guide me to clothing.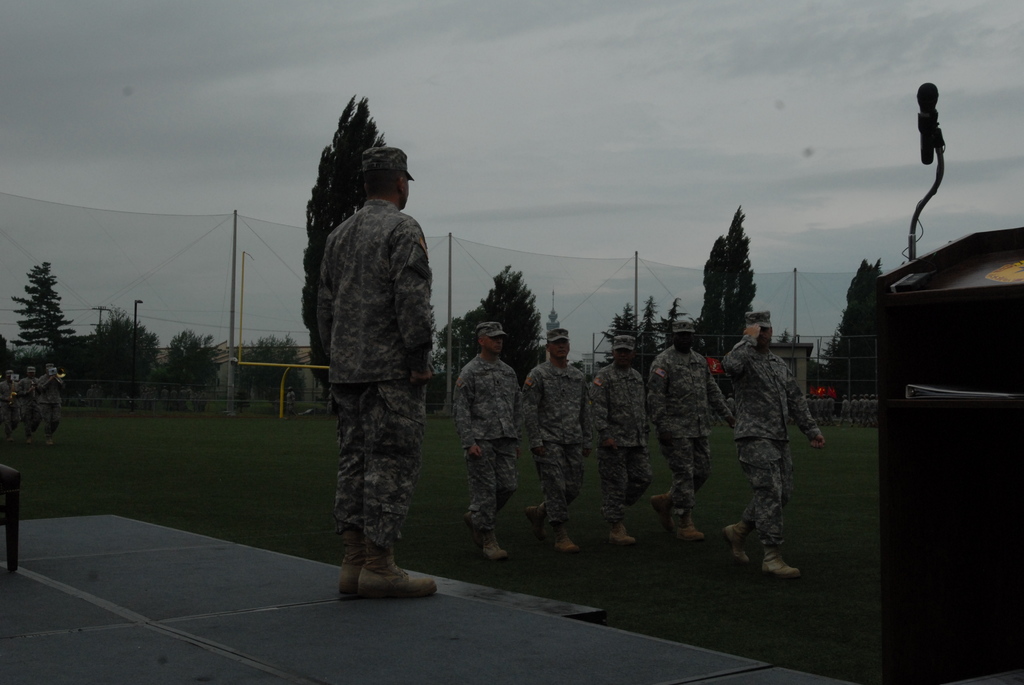
Guidance: [0, 379, 18, 437].
